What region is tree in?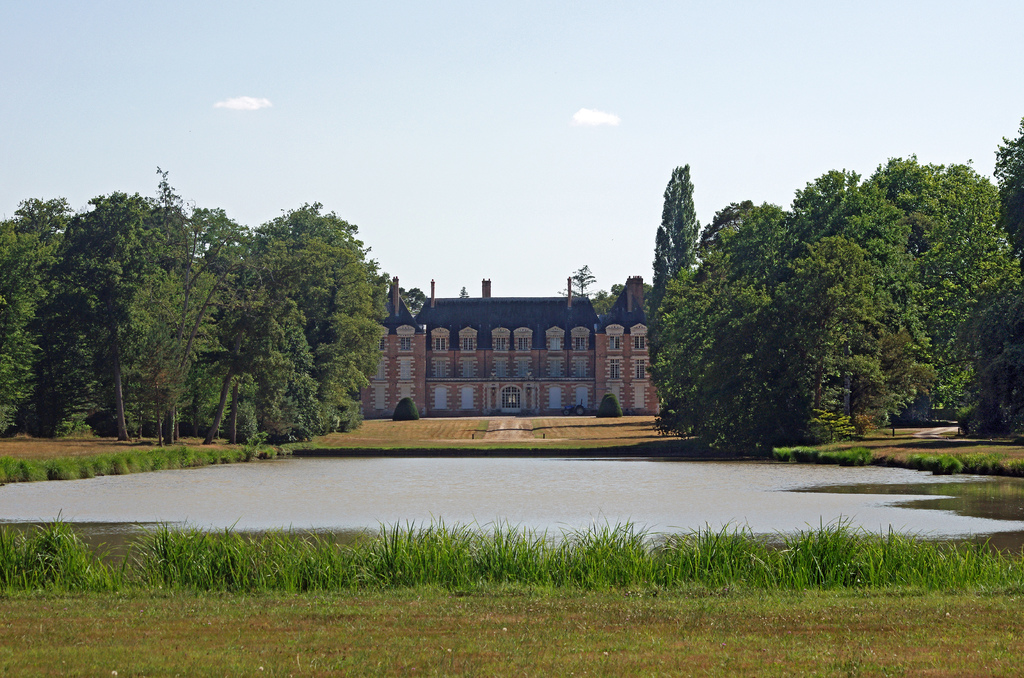
bbox=(650, 155, 710, 321).
